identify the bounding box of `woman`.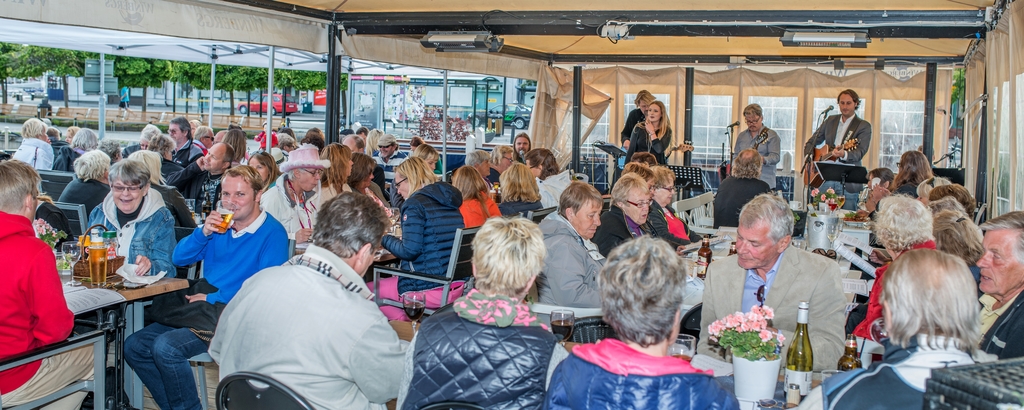
BBox(452, 161, 495, 233).
